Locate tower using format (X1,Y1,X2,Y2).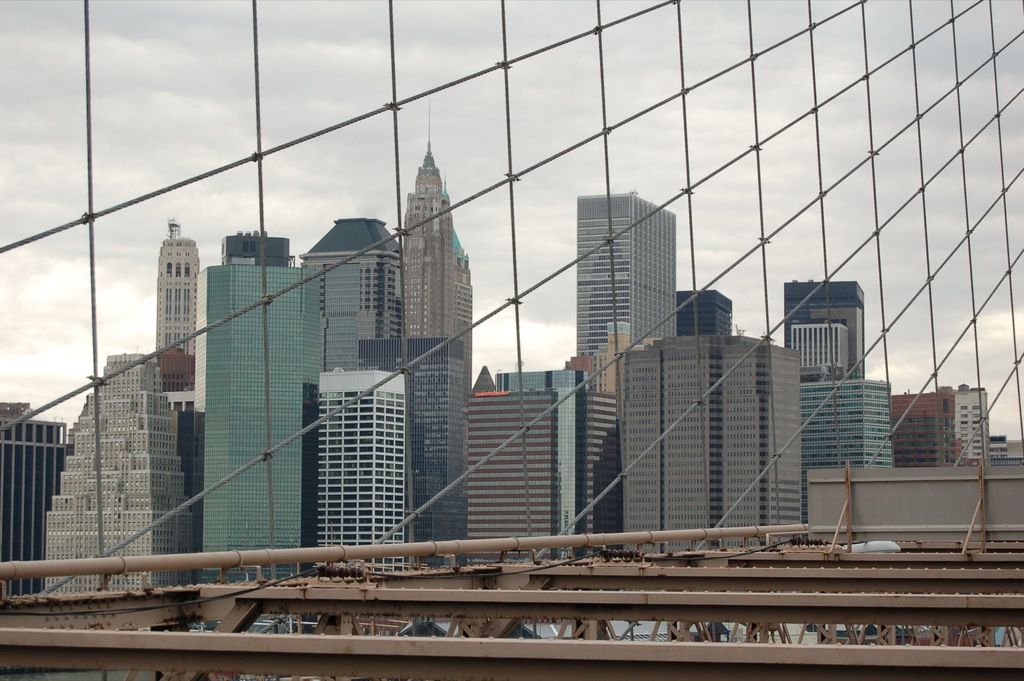
(376,332,470,536).
